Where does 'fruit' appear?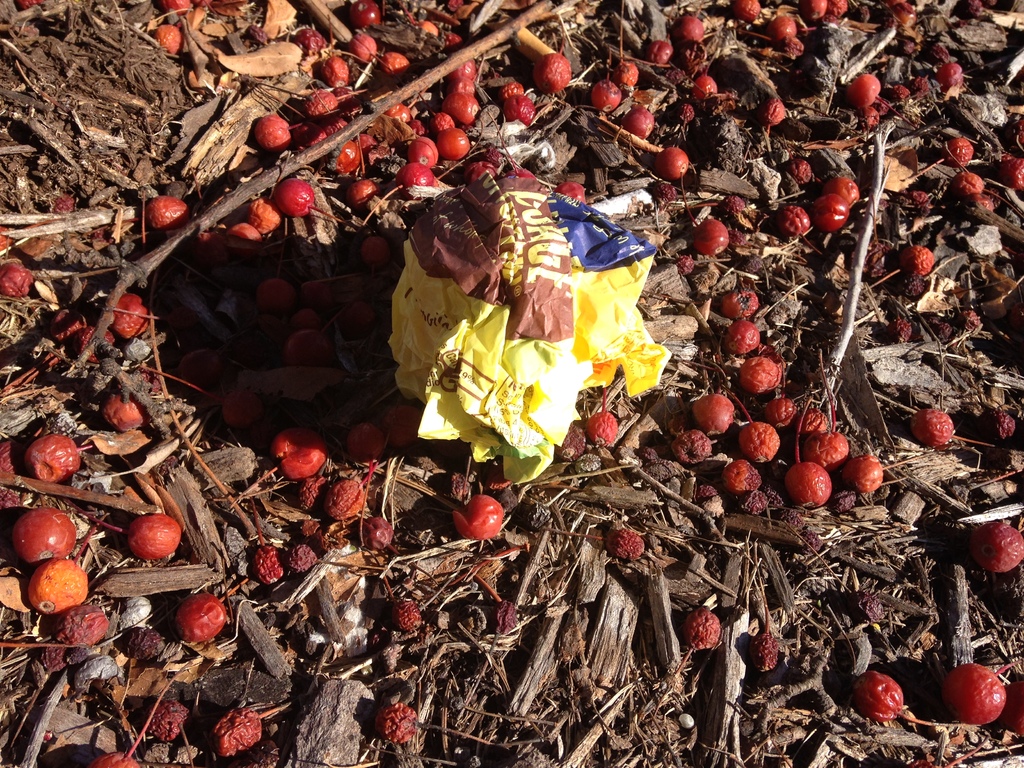
Appears at pyautogui.locateOnScreen(905, 243, 935, 280).
